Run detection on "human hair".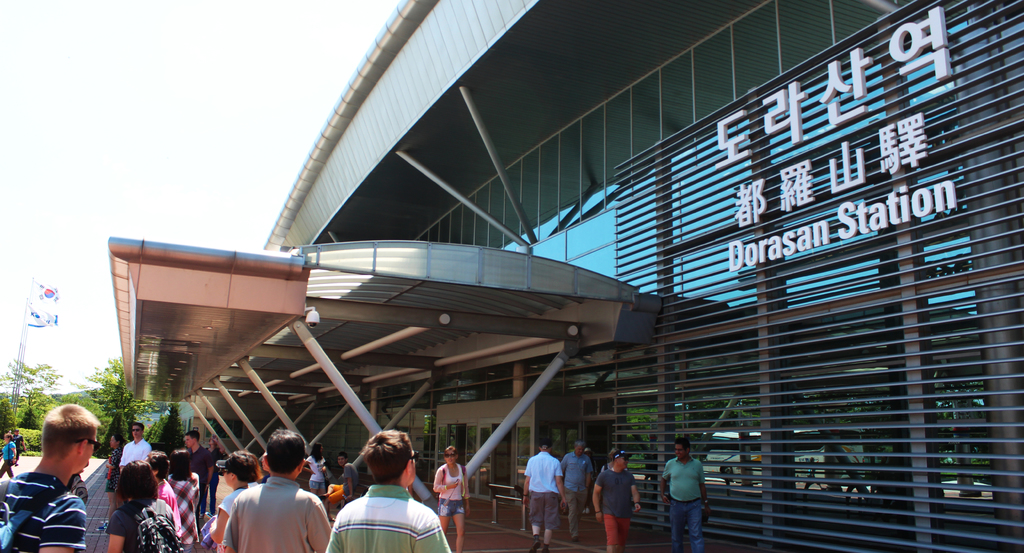
Result: {"left": 41, "top": 403, "right": 101, "bottom": 461}.
